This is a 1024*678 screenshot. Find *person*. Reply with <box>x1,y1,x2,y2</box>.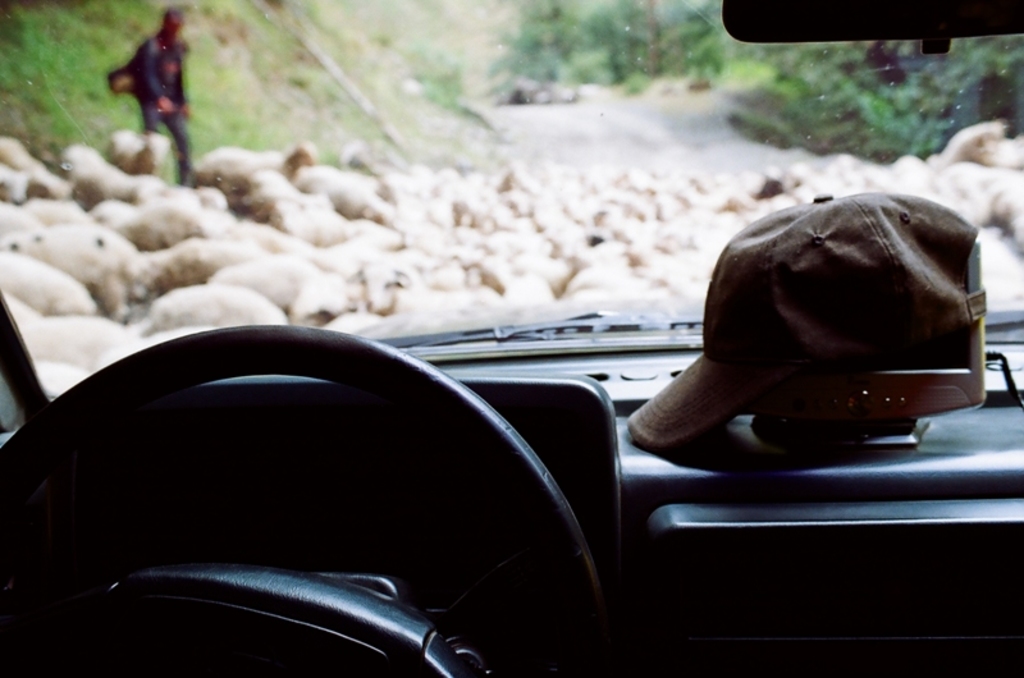
<box>115,8,195,194</box>.
